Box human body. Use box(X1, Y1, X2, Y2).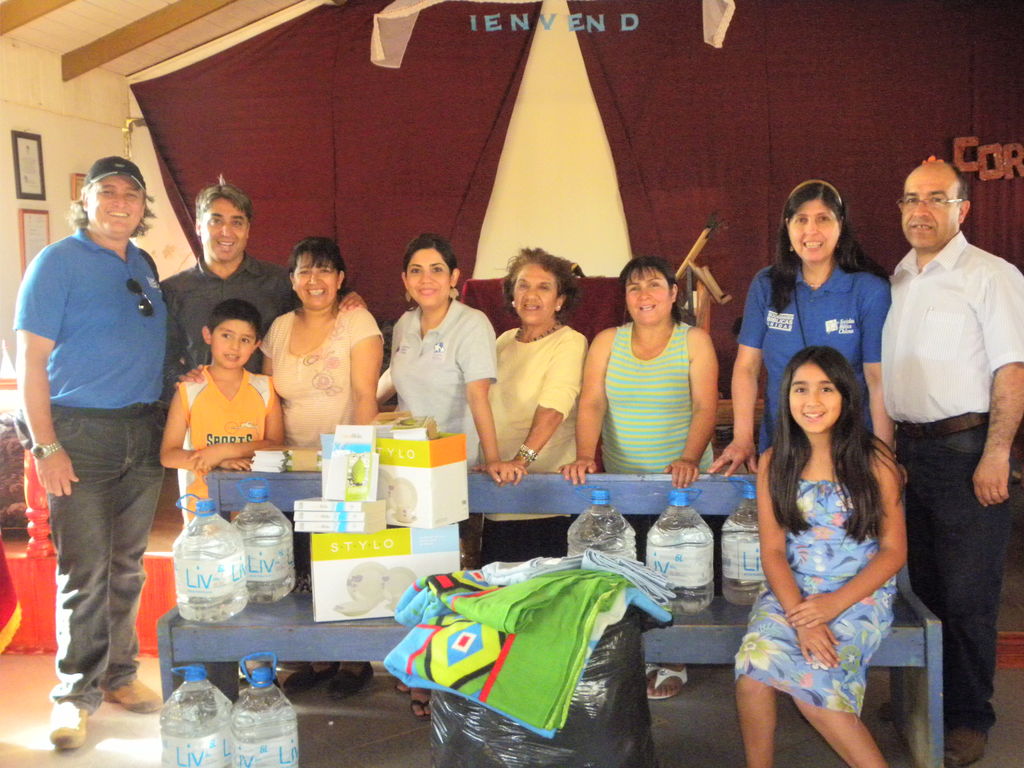
box(479, 315, 595, 566).
